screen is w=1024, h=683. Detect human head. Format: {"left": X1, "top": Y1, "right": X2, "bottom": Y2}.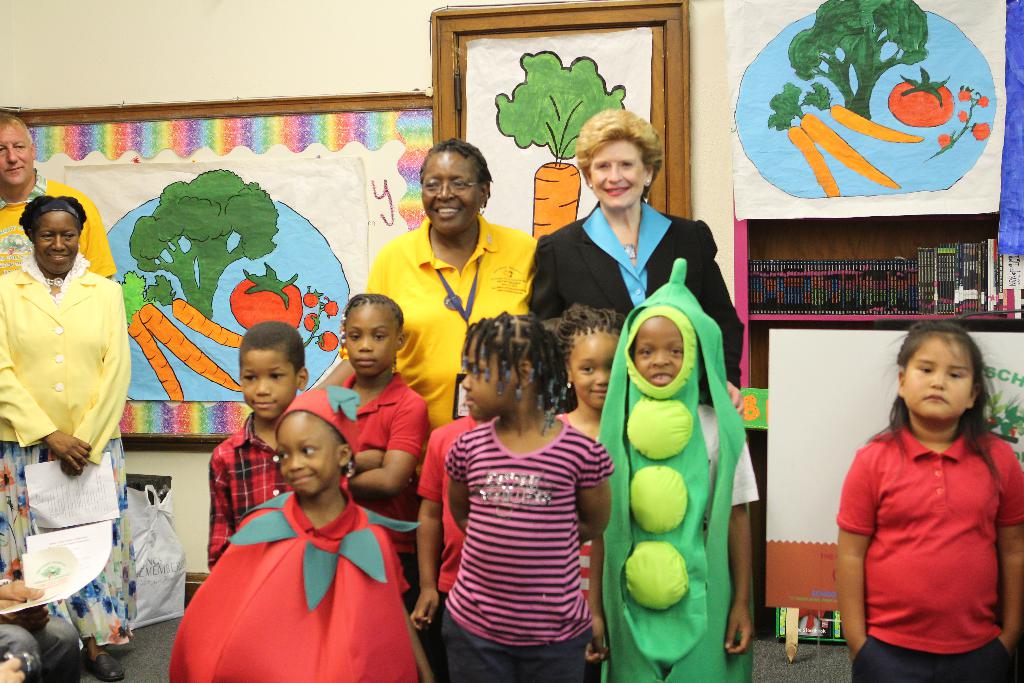
{"left": 421, "top": 142, "right": 492, "bottom": 236}.
